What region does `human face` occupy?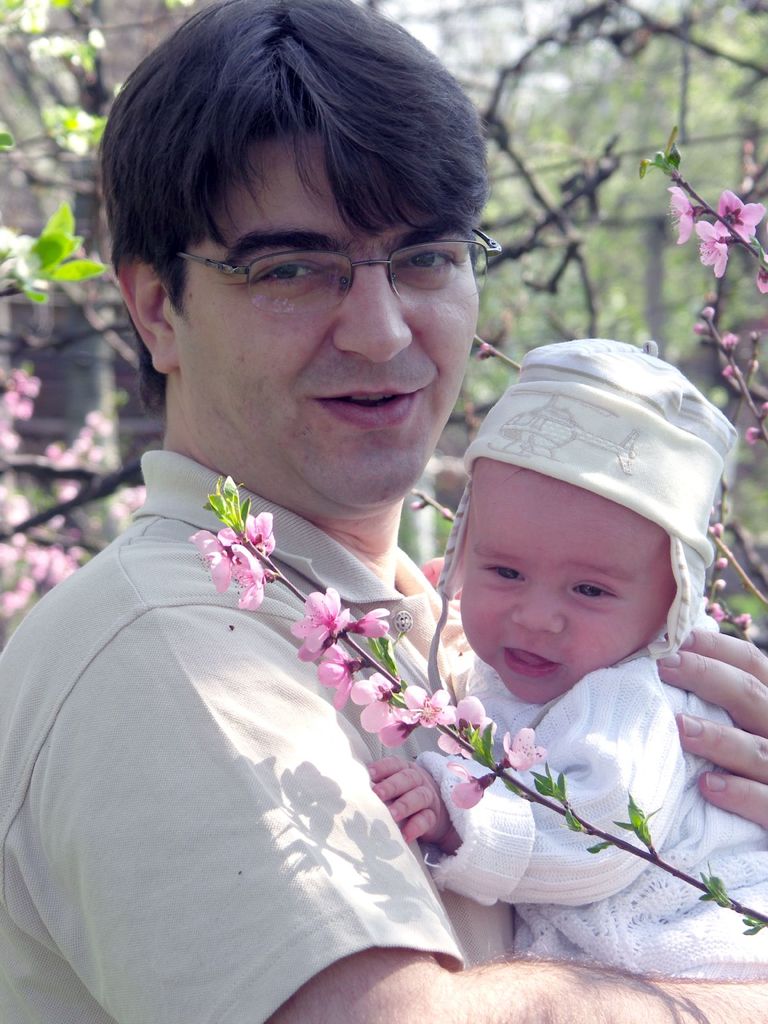
left=179, top=127, right=479, bottom=505.
